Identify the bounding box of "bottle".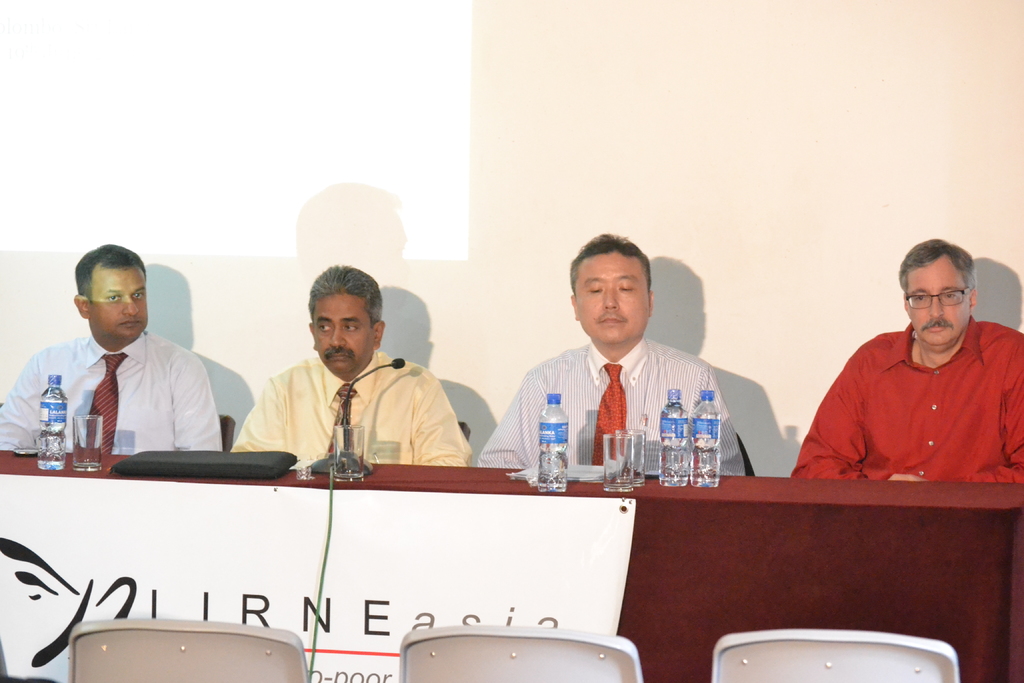
{"x1": 534, "y1": 390, "x2": 571, "y2": 493}.
